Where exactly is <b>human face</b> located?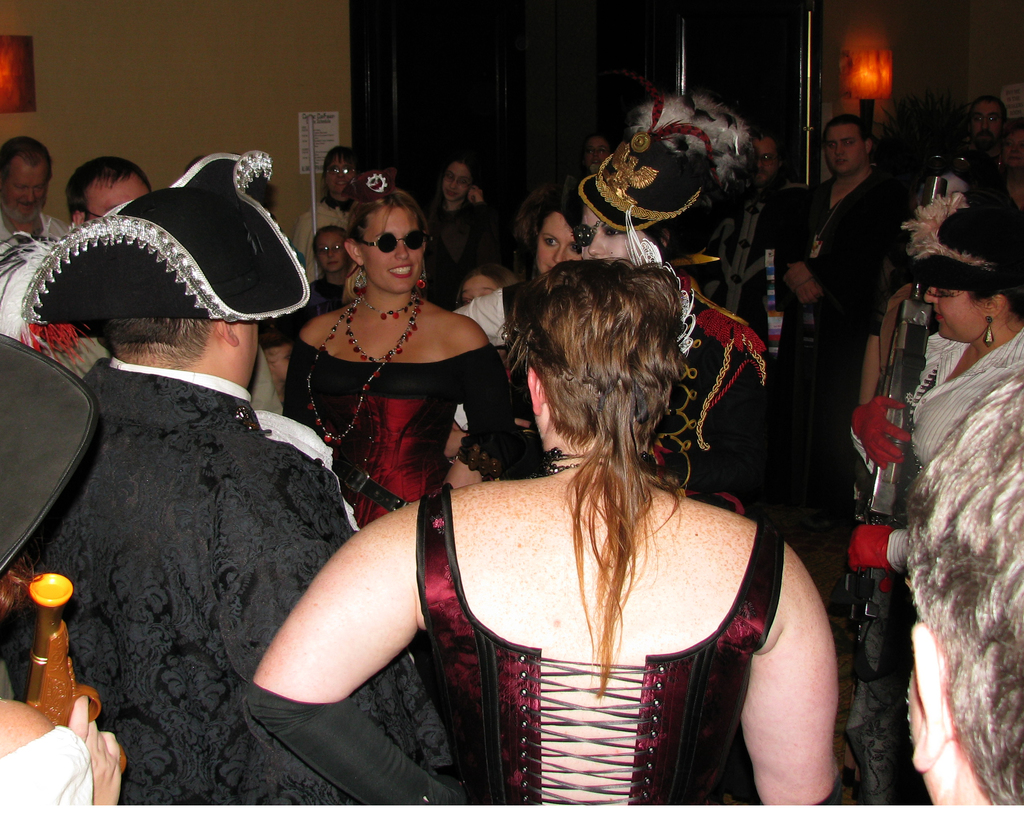
Its bounding box is Rect(314, 228, 349, 276).
